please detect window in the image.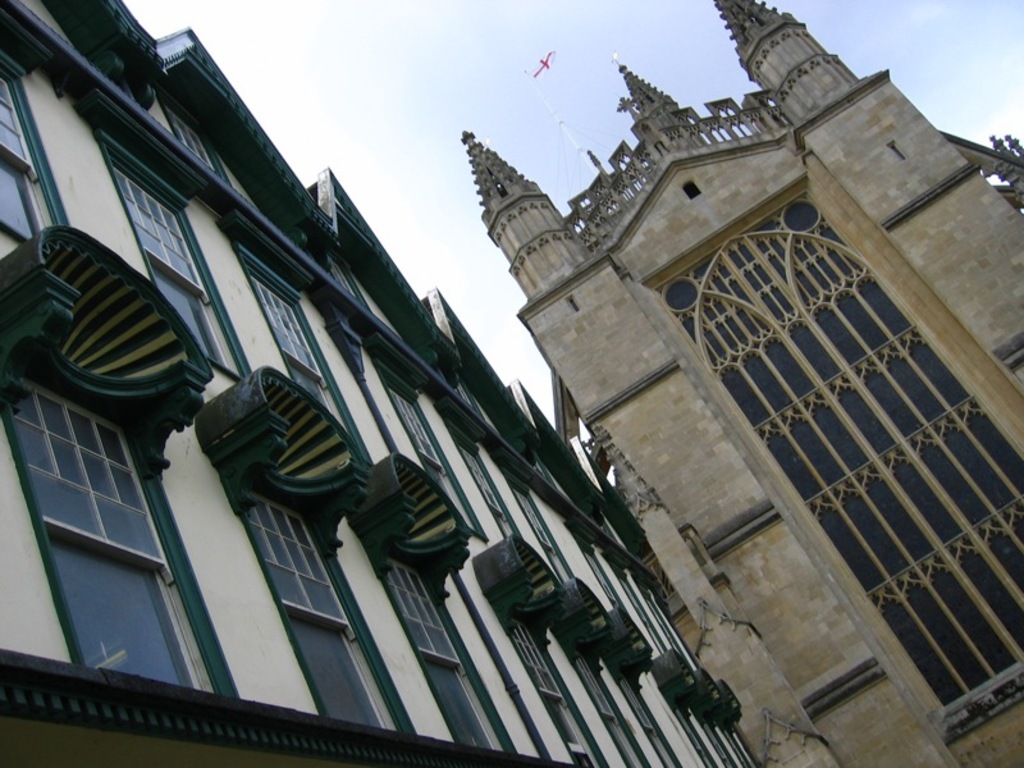
{"left": 504, "top": 618, "right": 605, "bottom": 767}.
